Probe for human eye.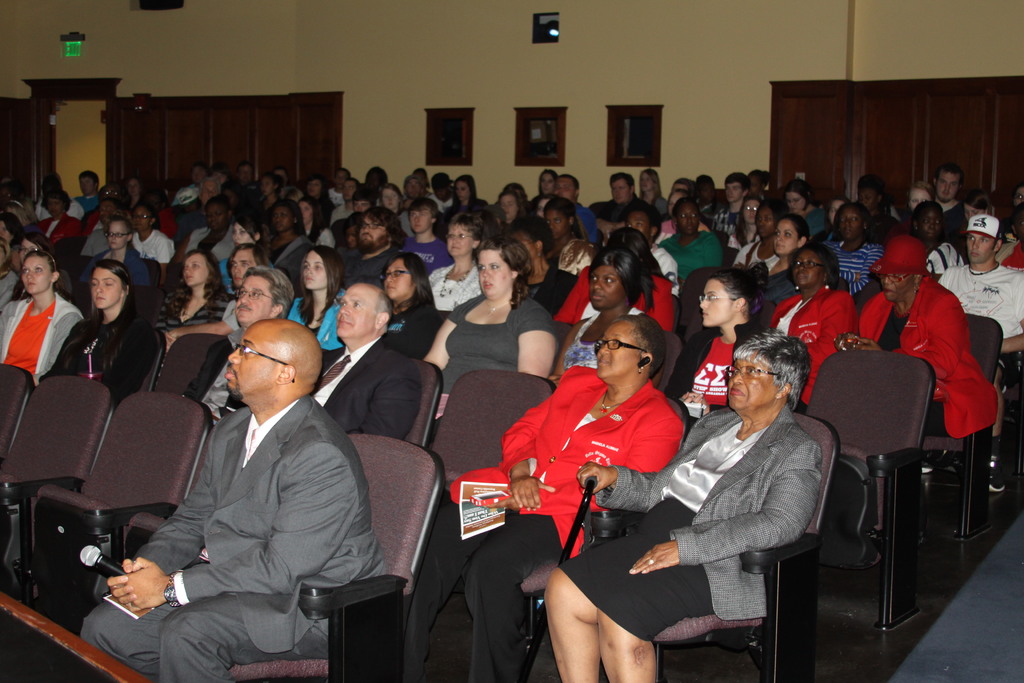
Probe result: [left=457, top=232, right=466, bottom=238].
